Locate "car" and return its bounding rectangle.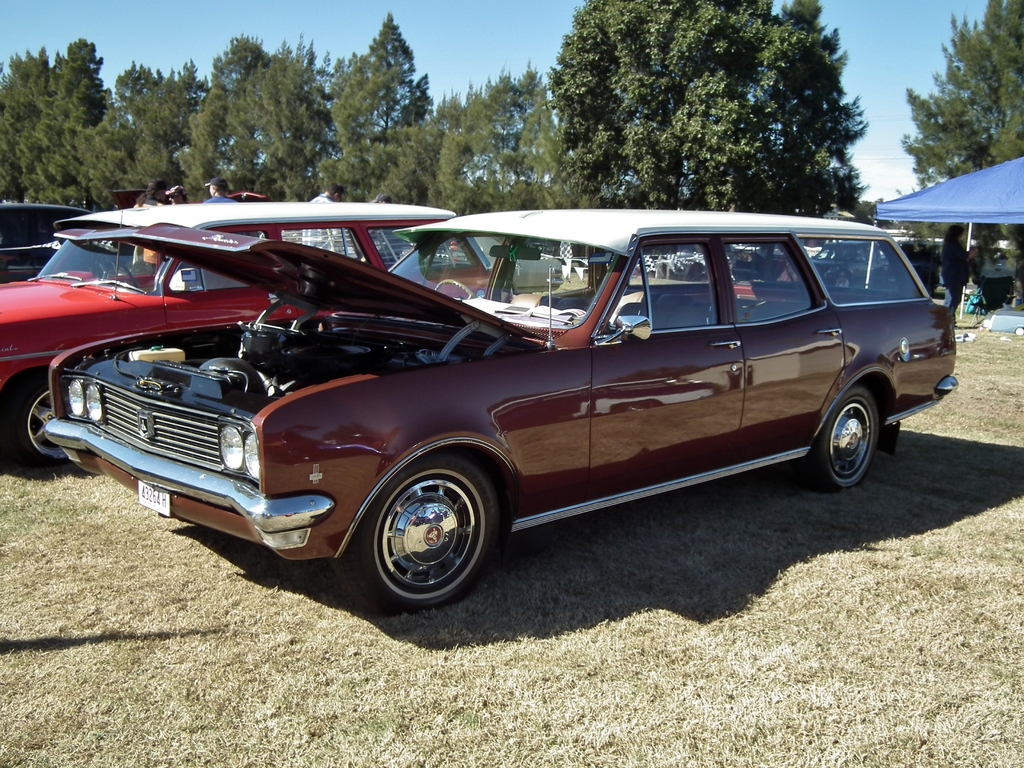
[473,230,567,294].
